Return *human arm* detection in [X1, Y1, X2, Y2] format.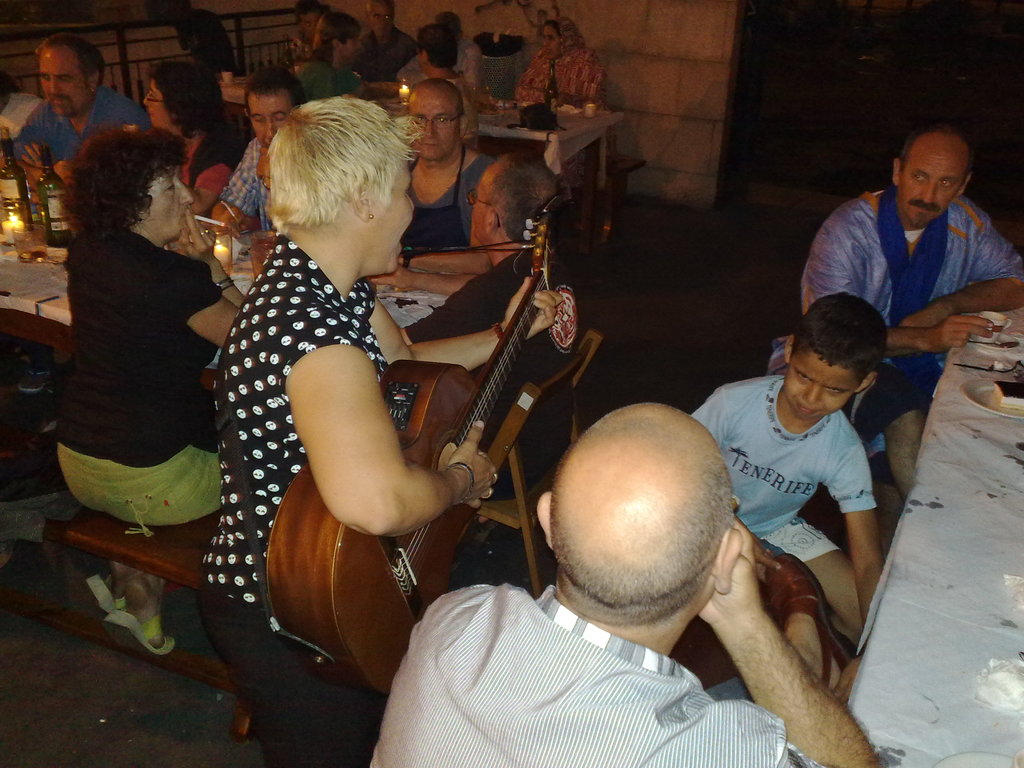
[892, 209, 1023, 336].
